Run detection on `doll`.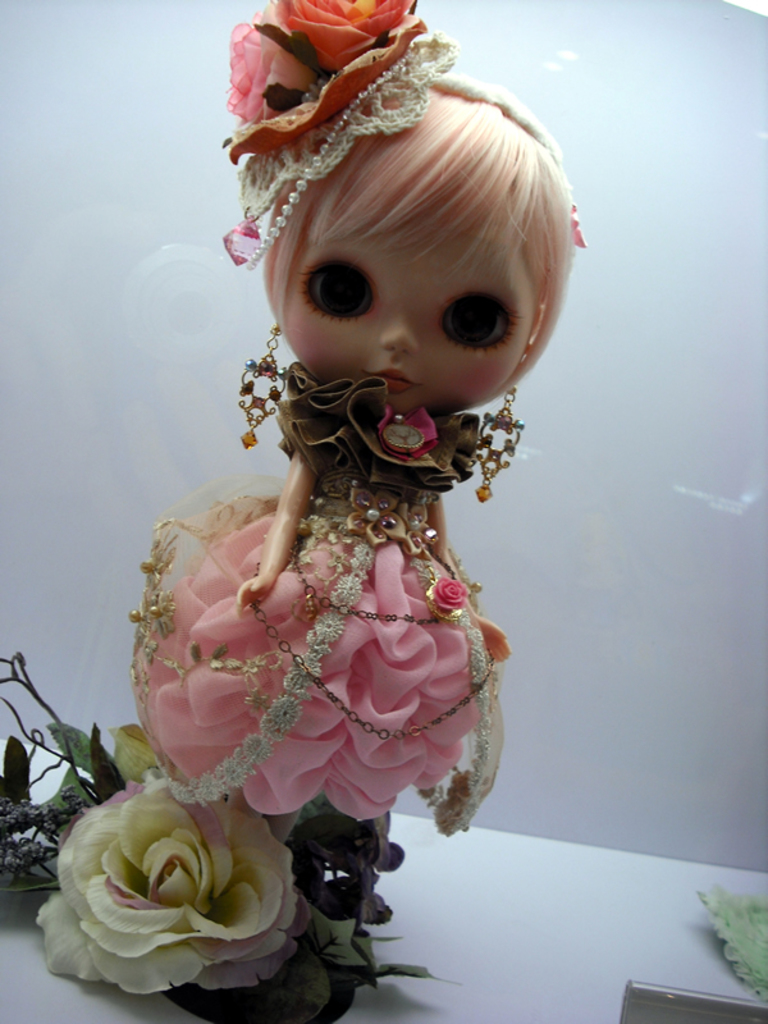
Result: bbox(119, 0, 596, 948).
